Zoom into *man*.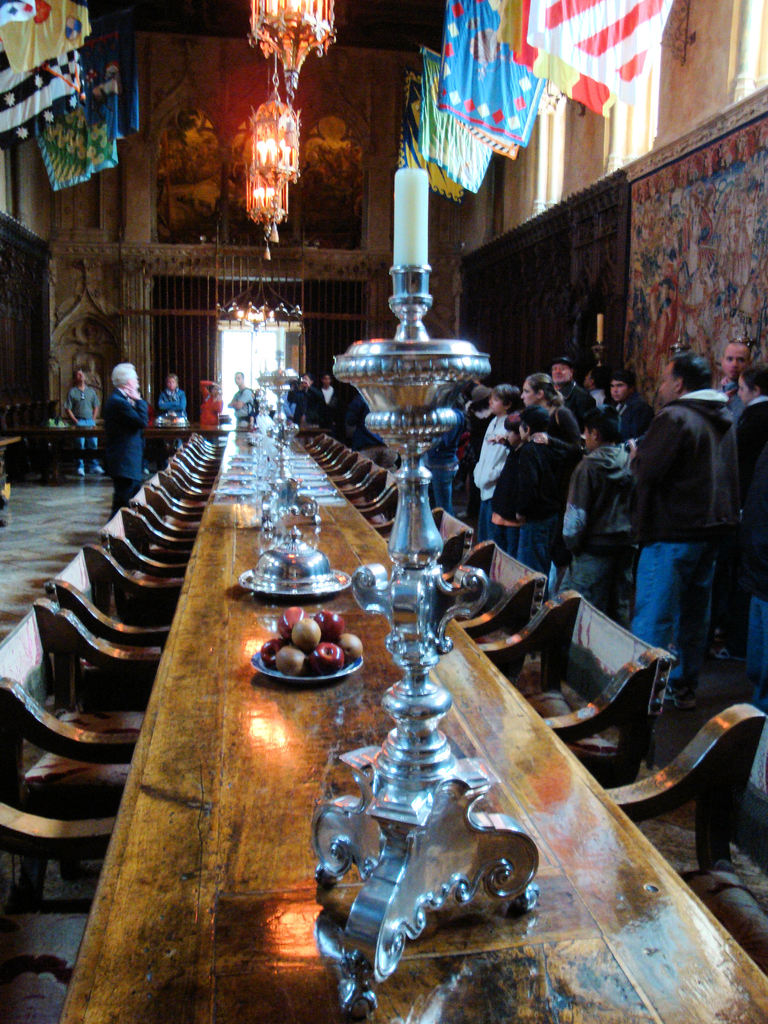
Zoom target: {"left": 150, "top": 364, "right": 191, "bottom": 420}.
